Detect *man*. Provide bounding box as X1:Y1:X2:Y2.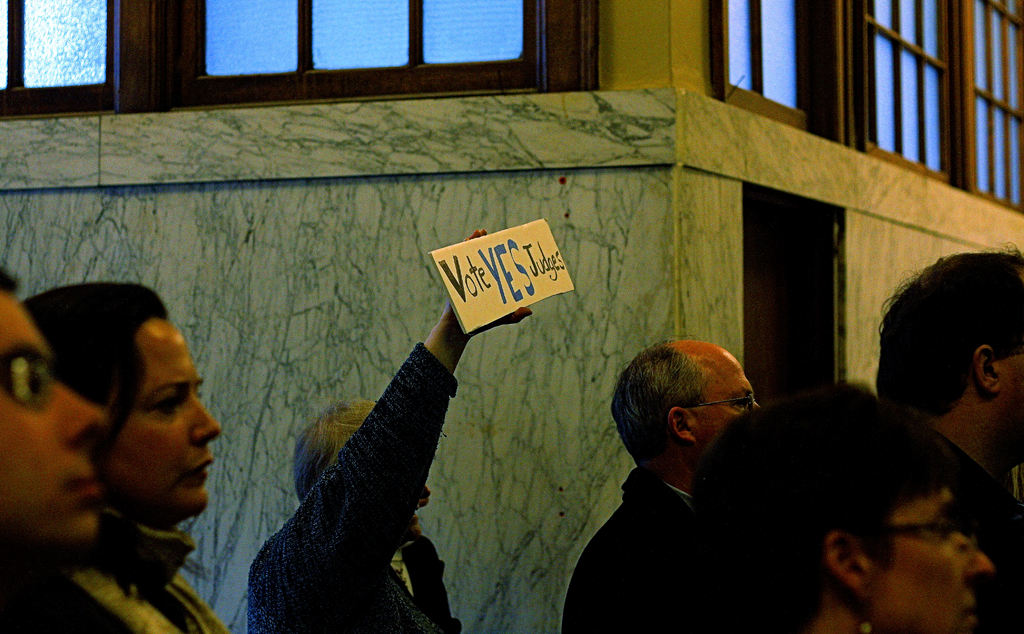
876:250:1023:633.
